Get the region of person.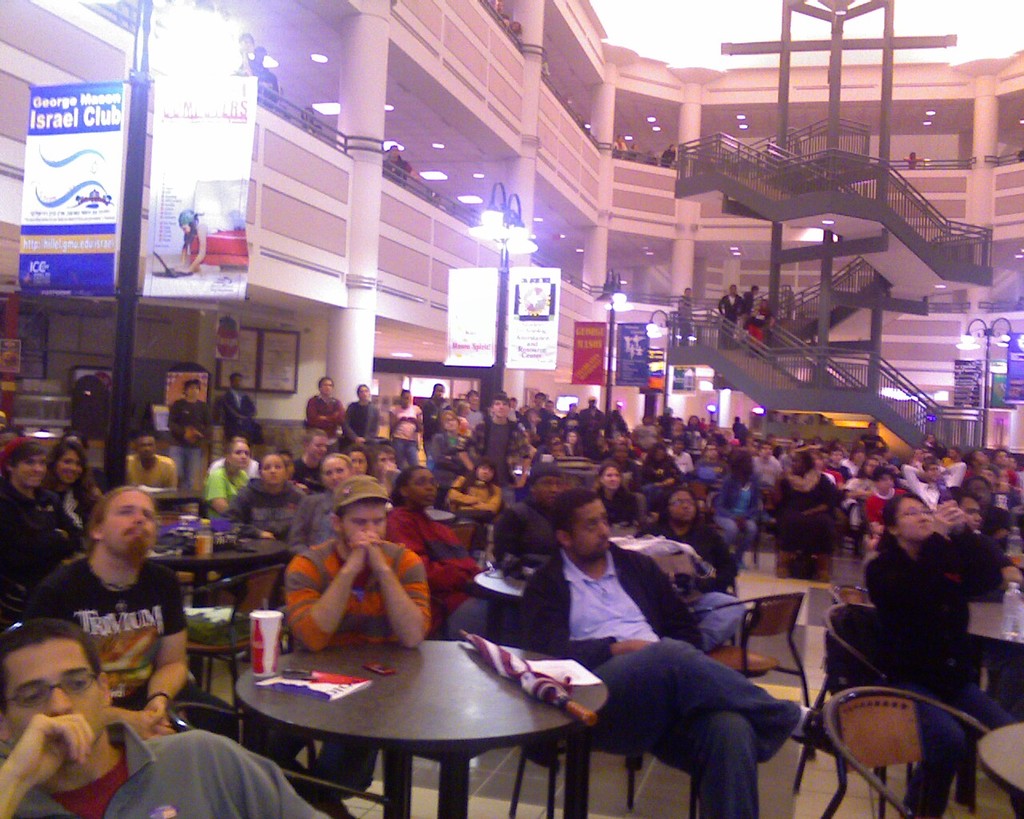
region(612, 132, 626, 148).
